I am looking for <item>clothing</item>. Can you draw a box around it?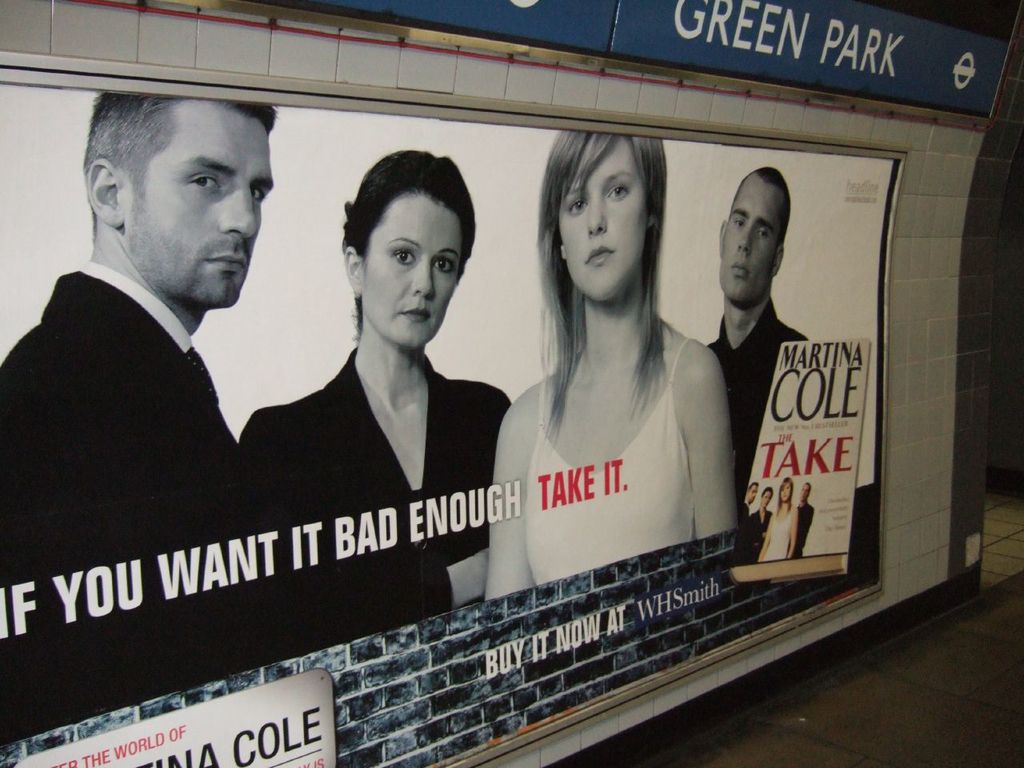
Sure, the bounding box is 525,330,691,588.
